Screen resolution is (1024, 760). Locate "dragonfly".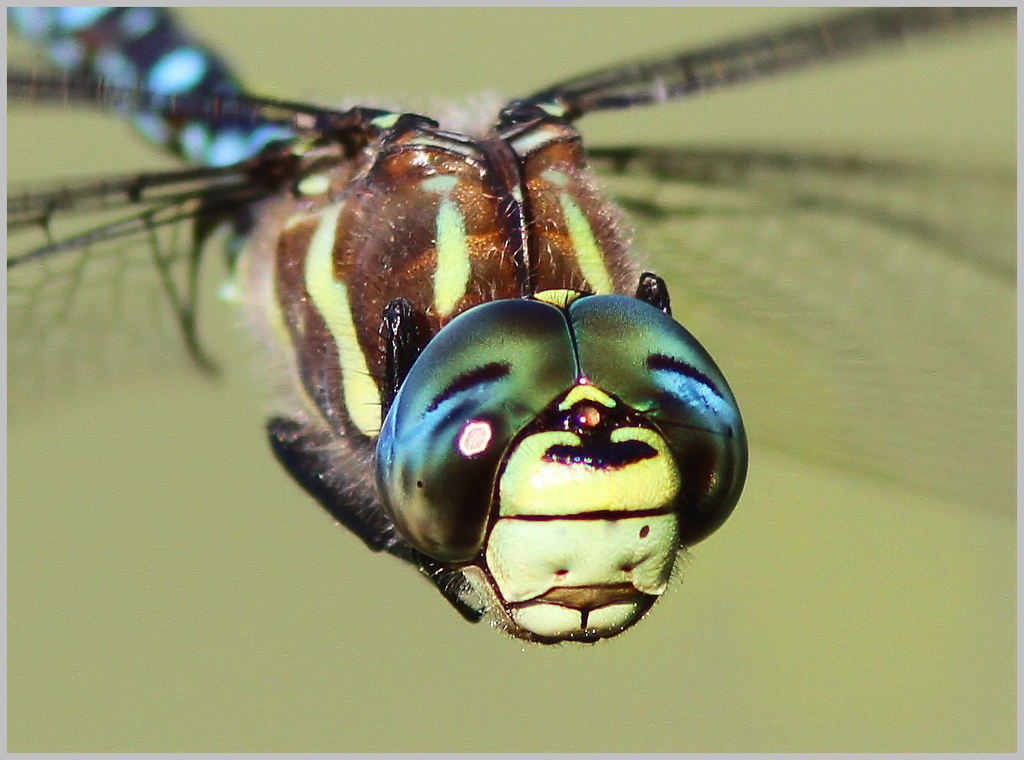
<box>4,6,1018,647</box>.
